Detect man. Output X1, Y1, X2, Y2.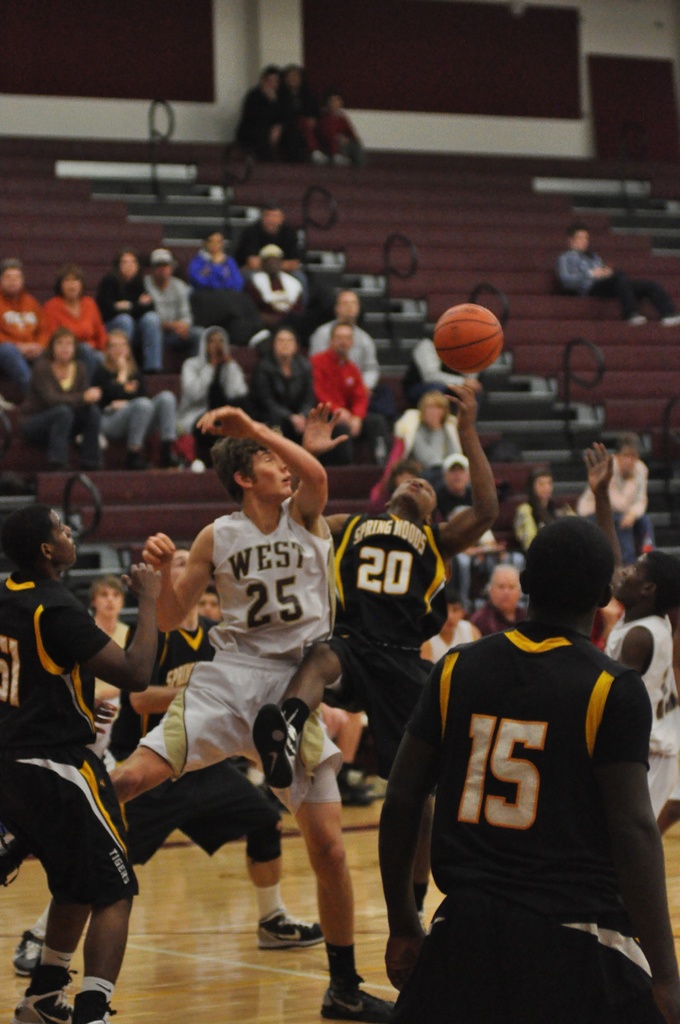
239, 241, 310, 334.
